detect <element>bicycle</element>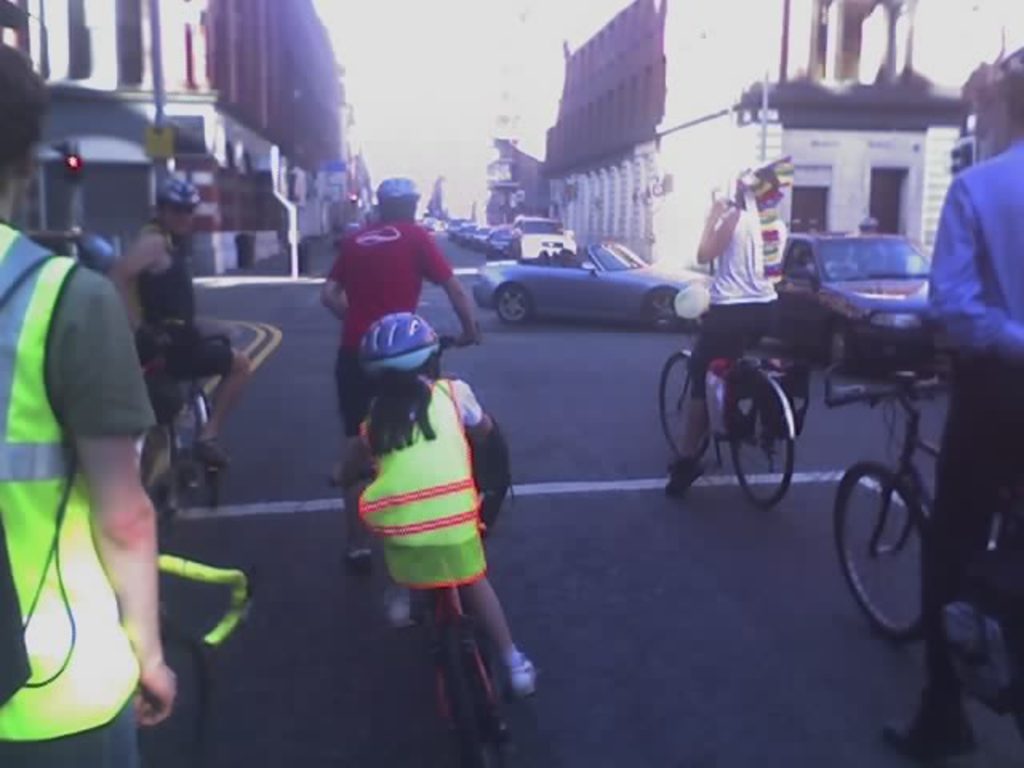
left=333, top=456, right=523, bottom=766
